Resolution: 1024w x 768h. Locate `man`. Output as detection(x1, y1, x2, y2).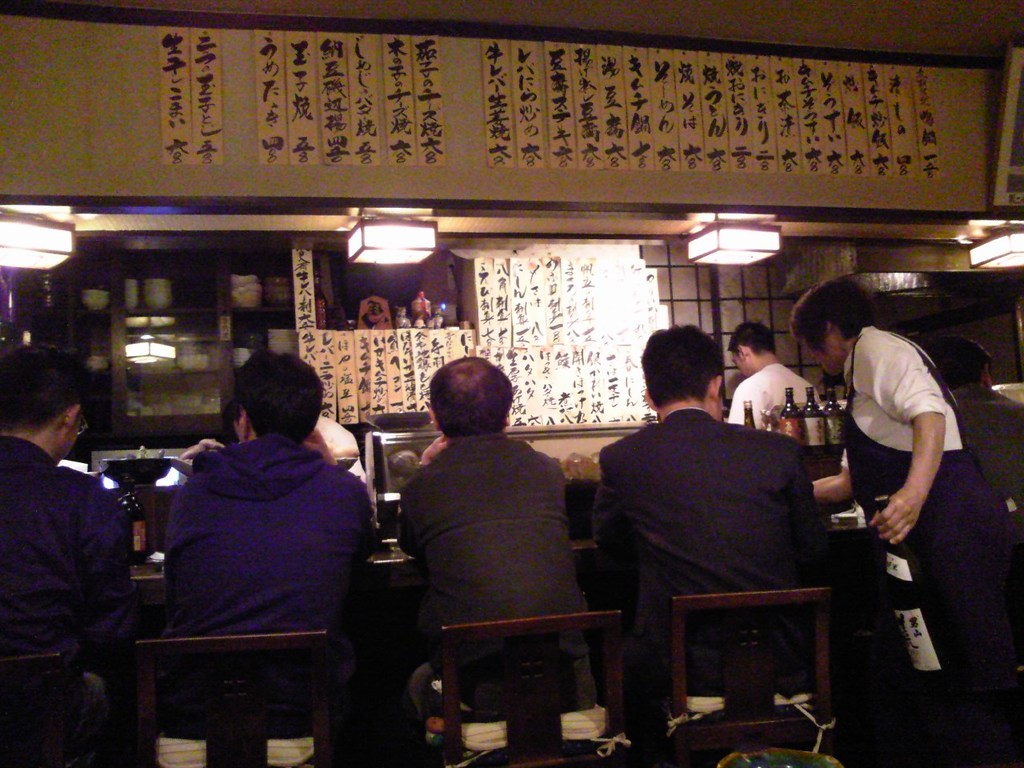
detection(167, 347, 366, 754).
